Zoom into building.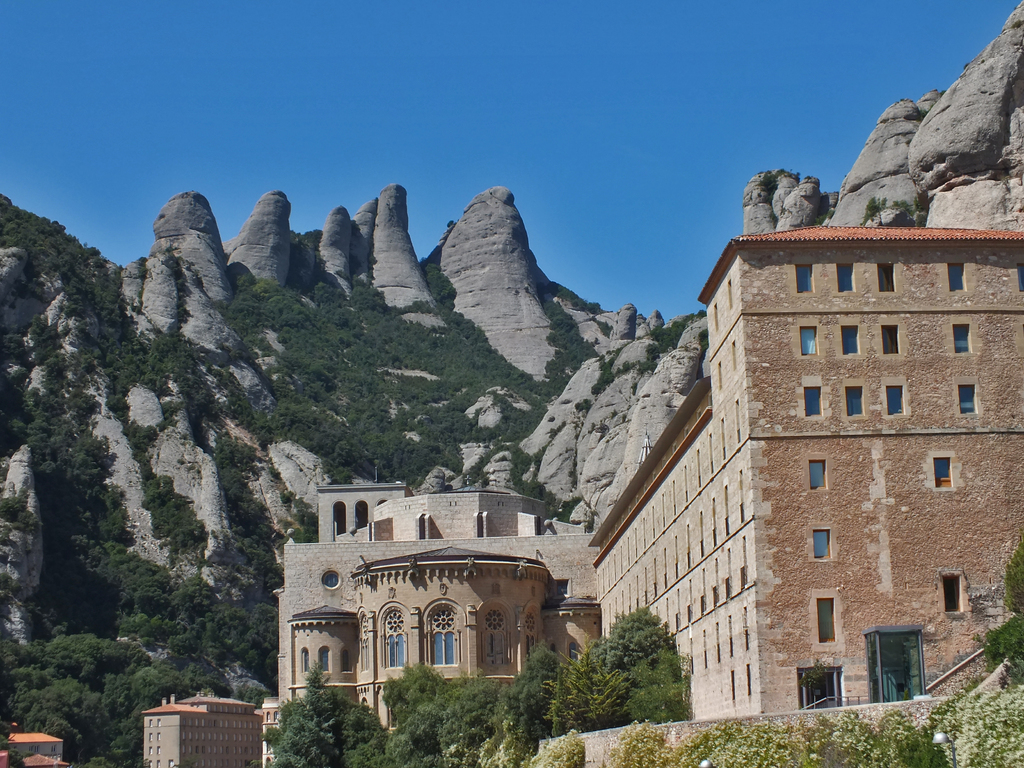
Zoom target: BBox(319, 476, 407, 541).
